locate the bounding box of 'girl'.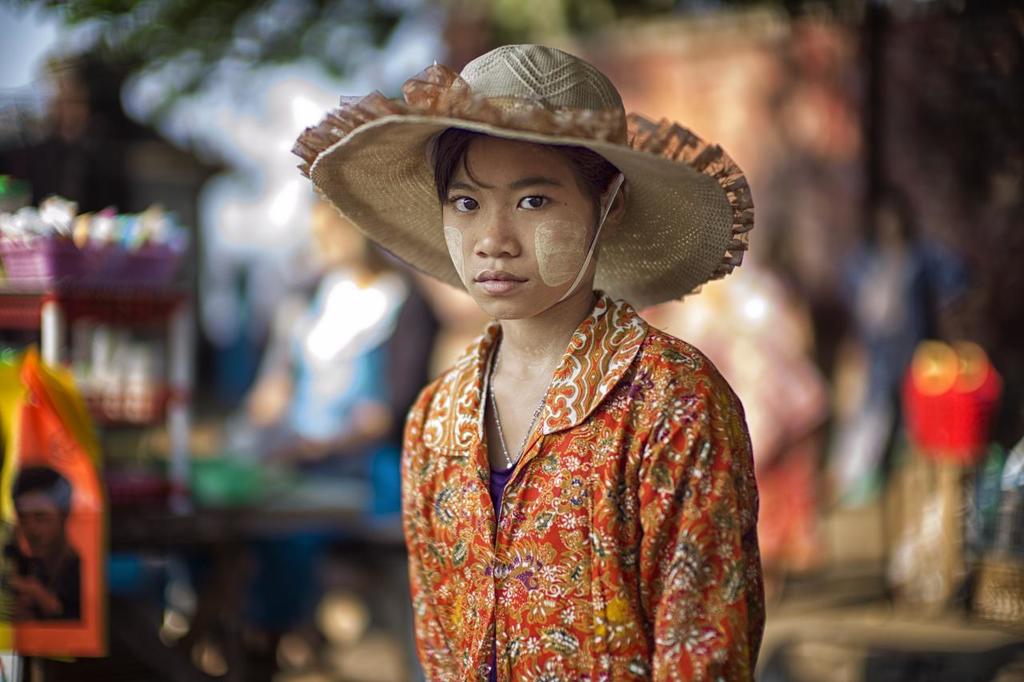
Bounding box: <bbox>300, 44, 771, 681</bbox>.
